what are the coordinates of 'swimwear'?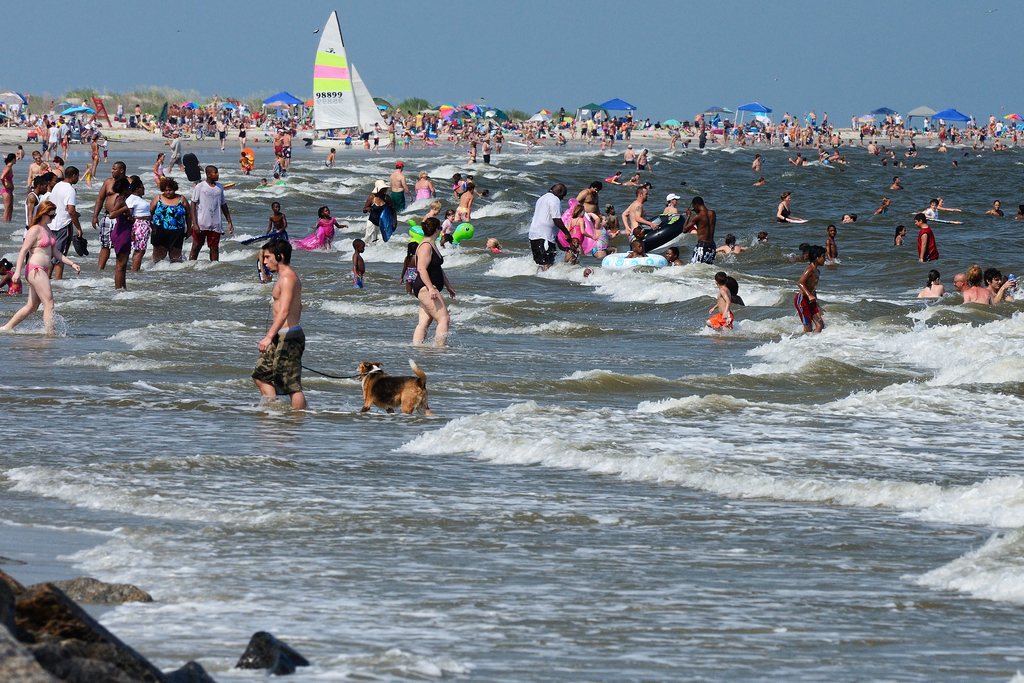
(x1=184, y1=176, x2=234, y2=241).
